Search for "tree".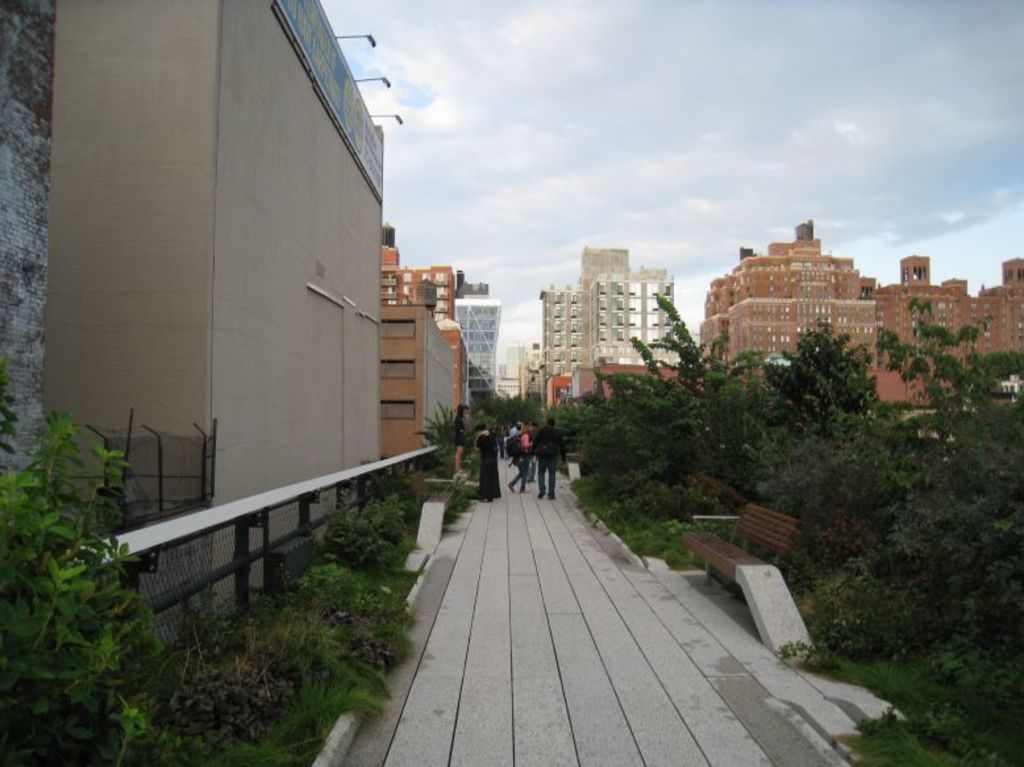
Found at rect(416, 279, 1023, 683).
